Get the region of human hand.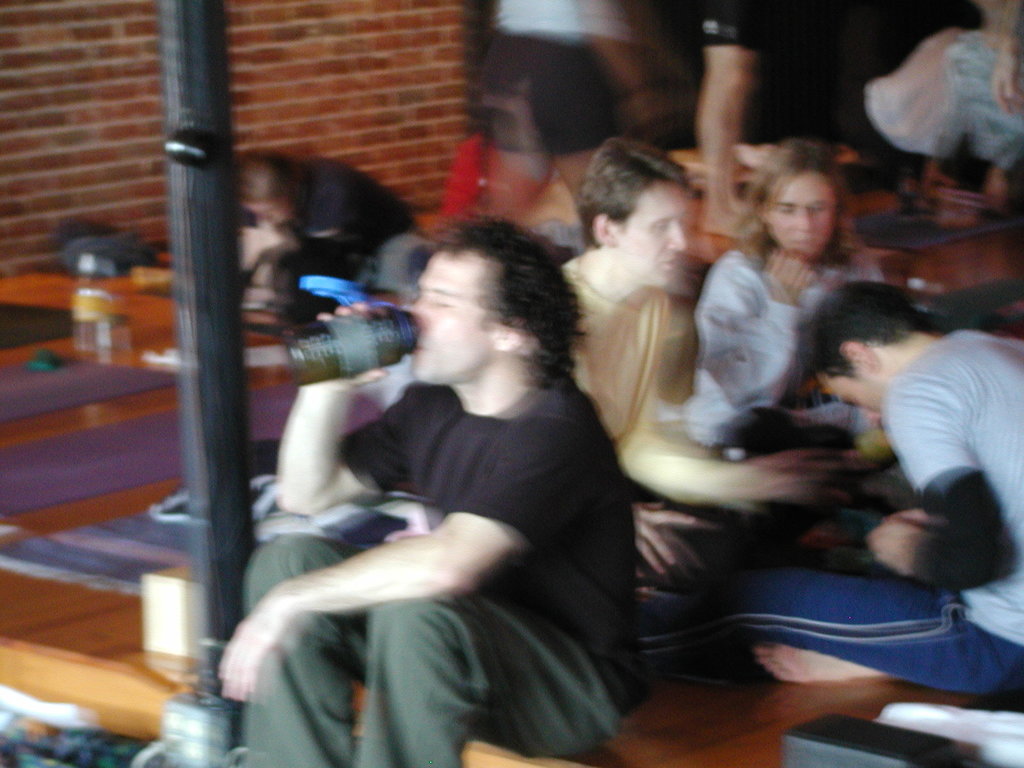
x1=866, y1=519, x2=915, y2=576.
